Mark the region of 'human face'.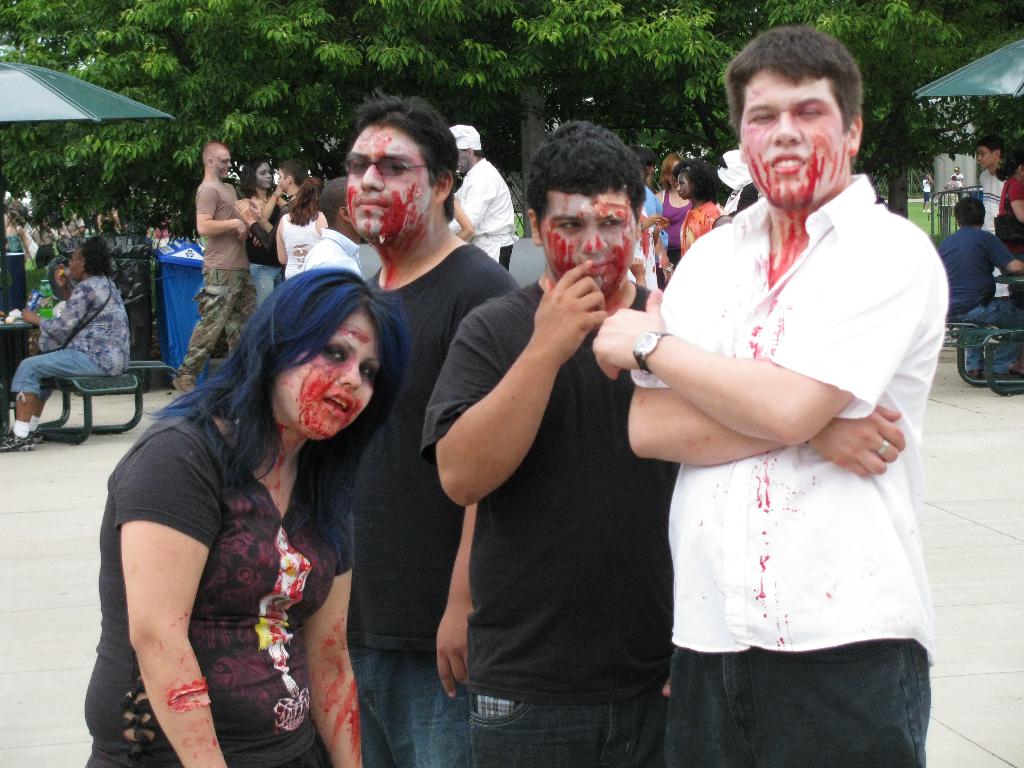
Region: {"x1": 276, "y1": 319, "x2": 381, "y2": 440}.
